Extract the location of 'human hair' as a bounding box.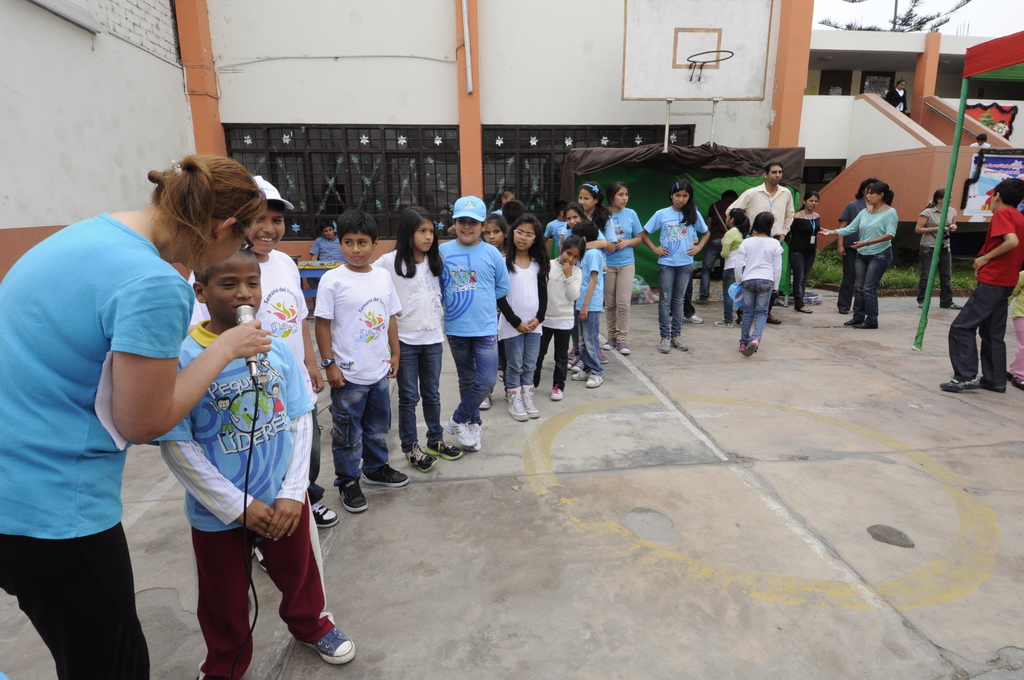
x1=266, y1=200, x2=287, y2=215.
